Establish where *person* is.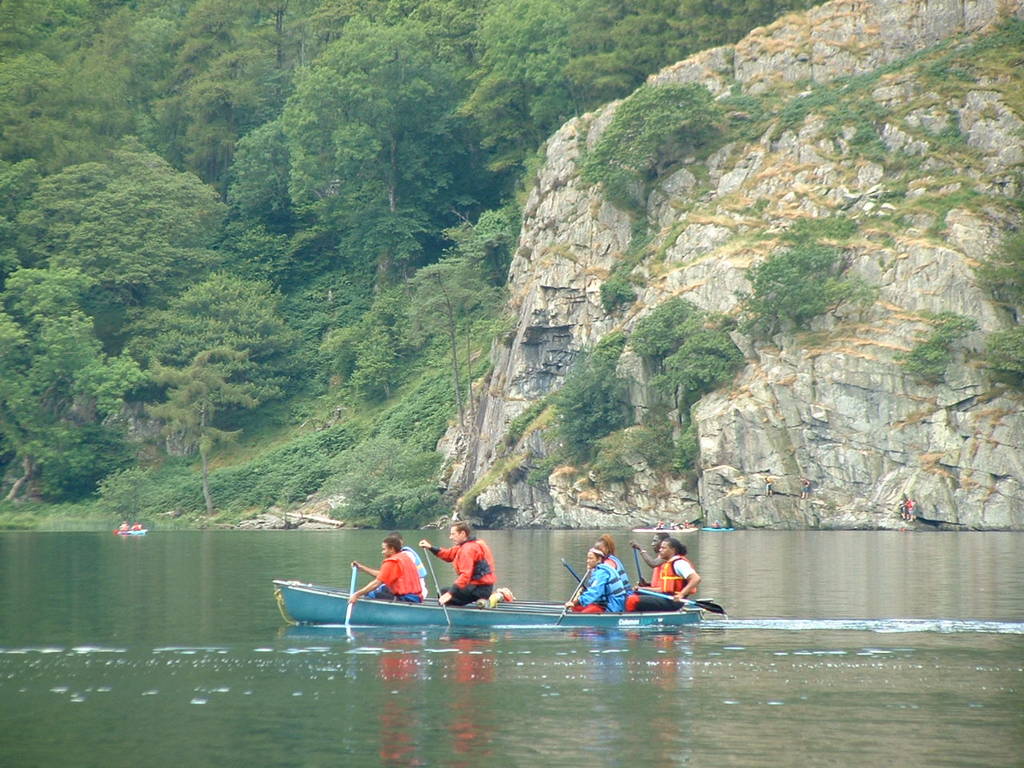
Established at [left=638, top=530, right=666, bottom=578].
